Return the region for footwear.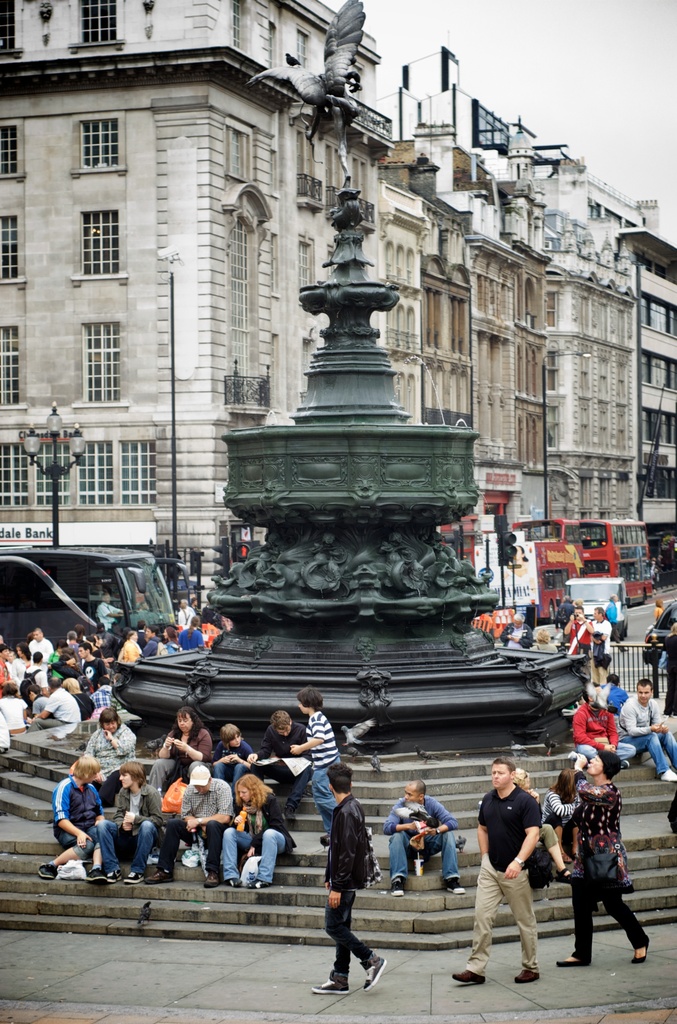
[x1=553, y1=947, x2=593, y2=968].
